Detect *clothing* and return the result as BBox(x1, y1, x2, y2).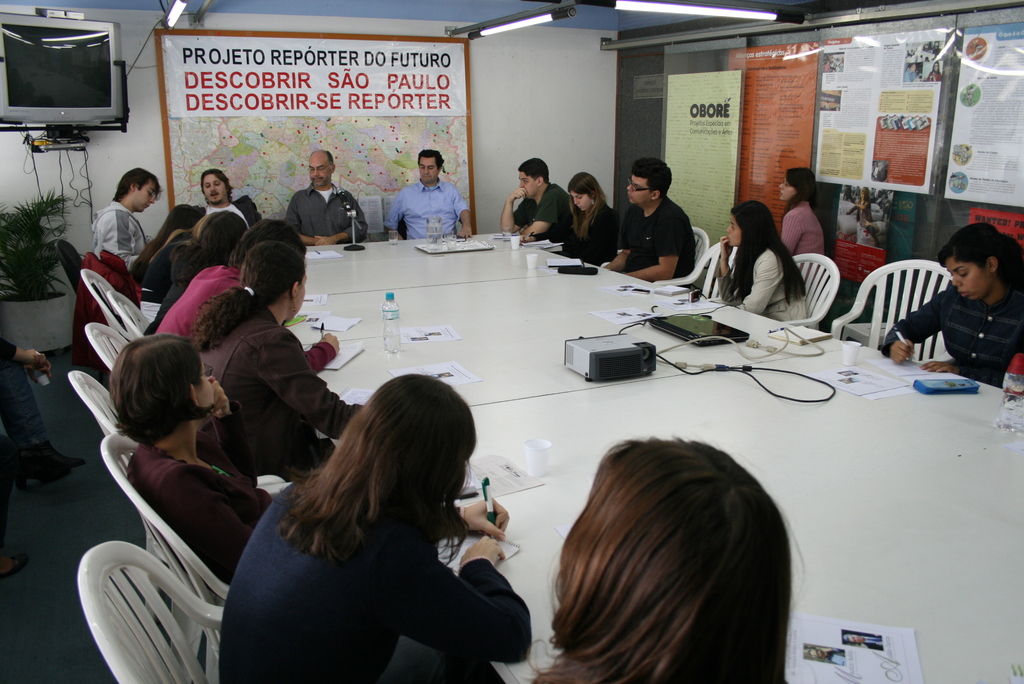
BBox(578, 195, 607, 258).
